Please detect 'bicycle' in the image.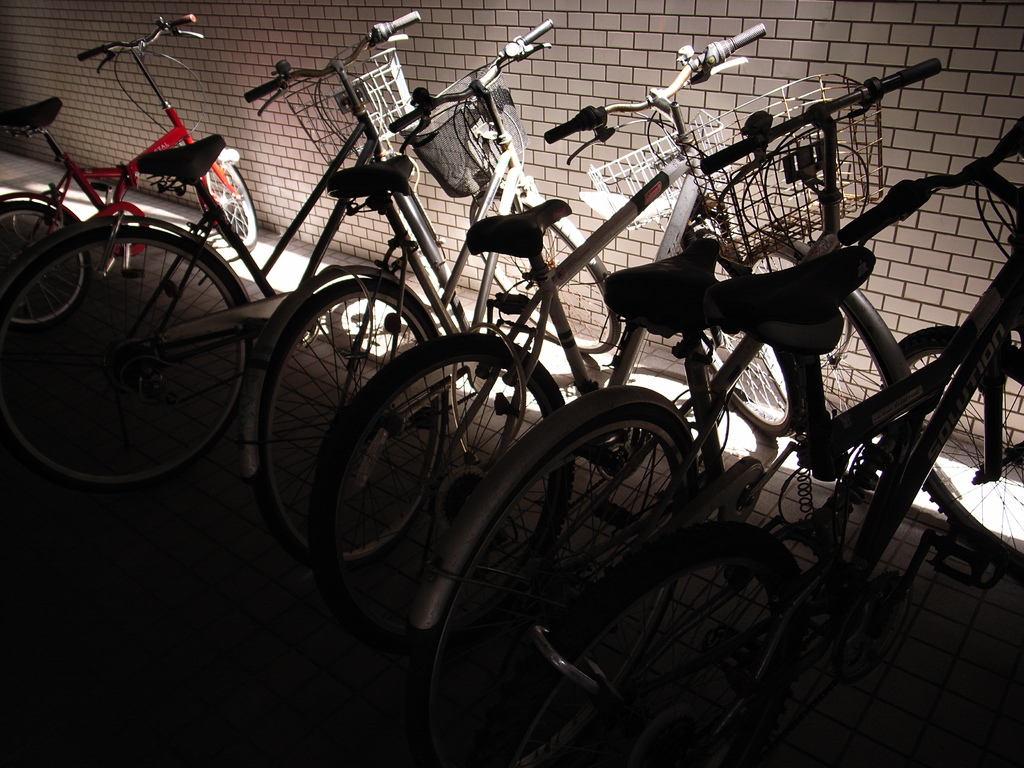
318, 19, 808, 696.
